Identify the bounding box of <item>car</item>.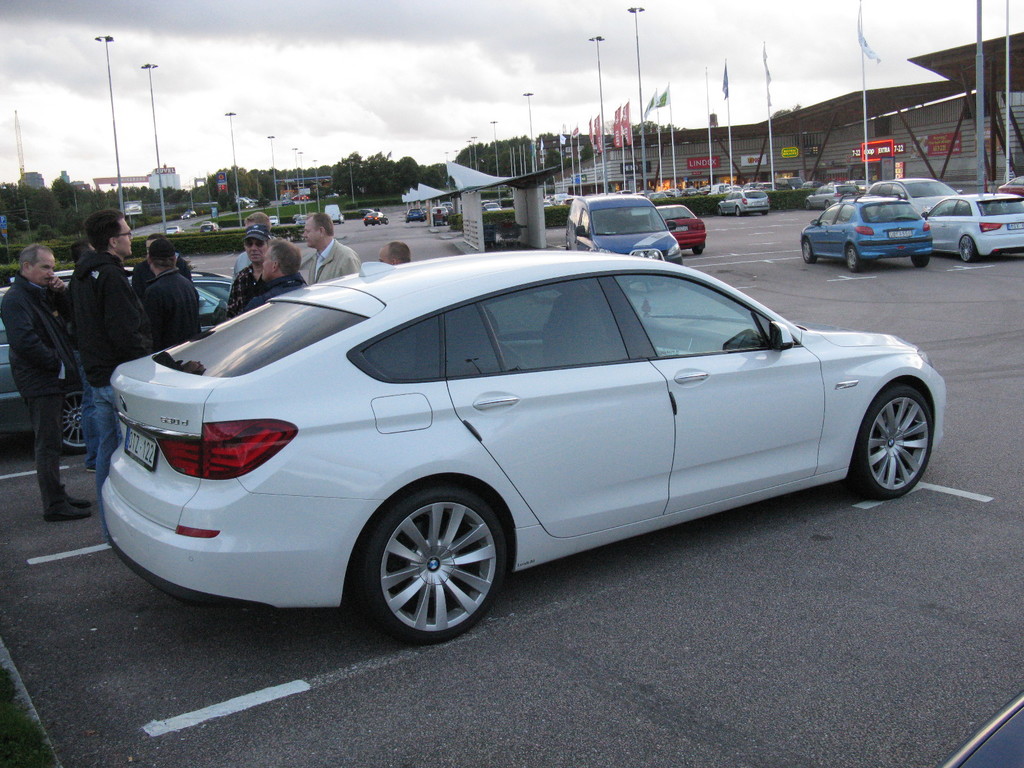
rect(280, 198, 295, 205).
